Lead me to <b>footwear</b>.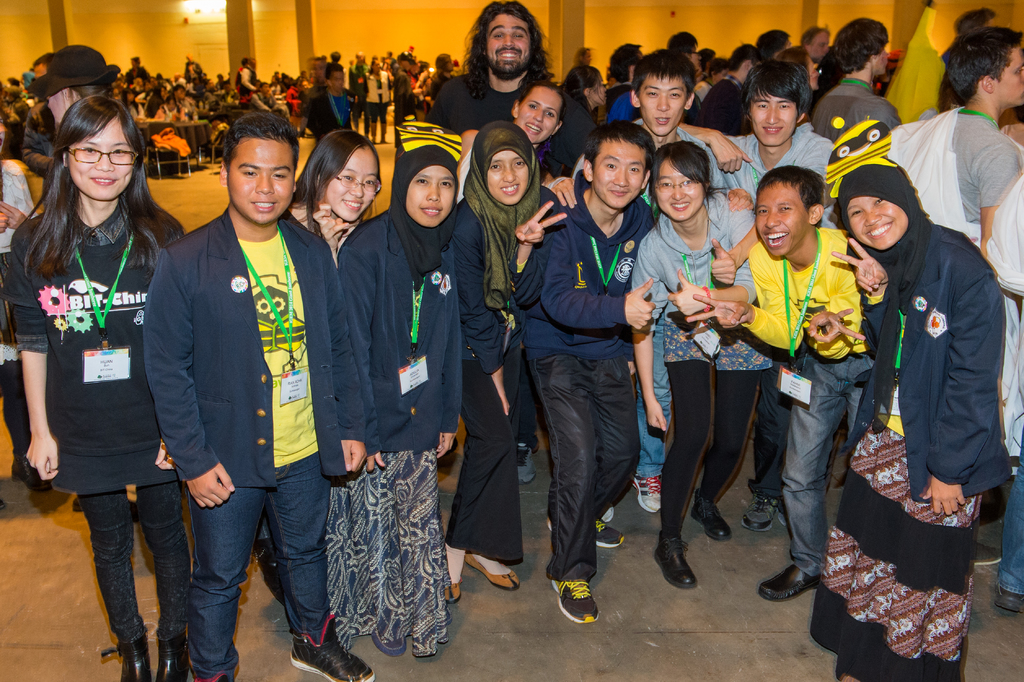
Lead to {"x1": 739, "y1": 484, "x2": 780, "y2": 533}.
